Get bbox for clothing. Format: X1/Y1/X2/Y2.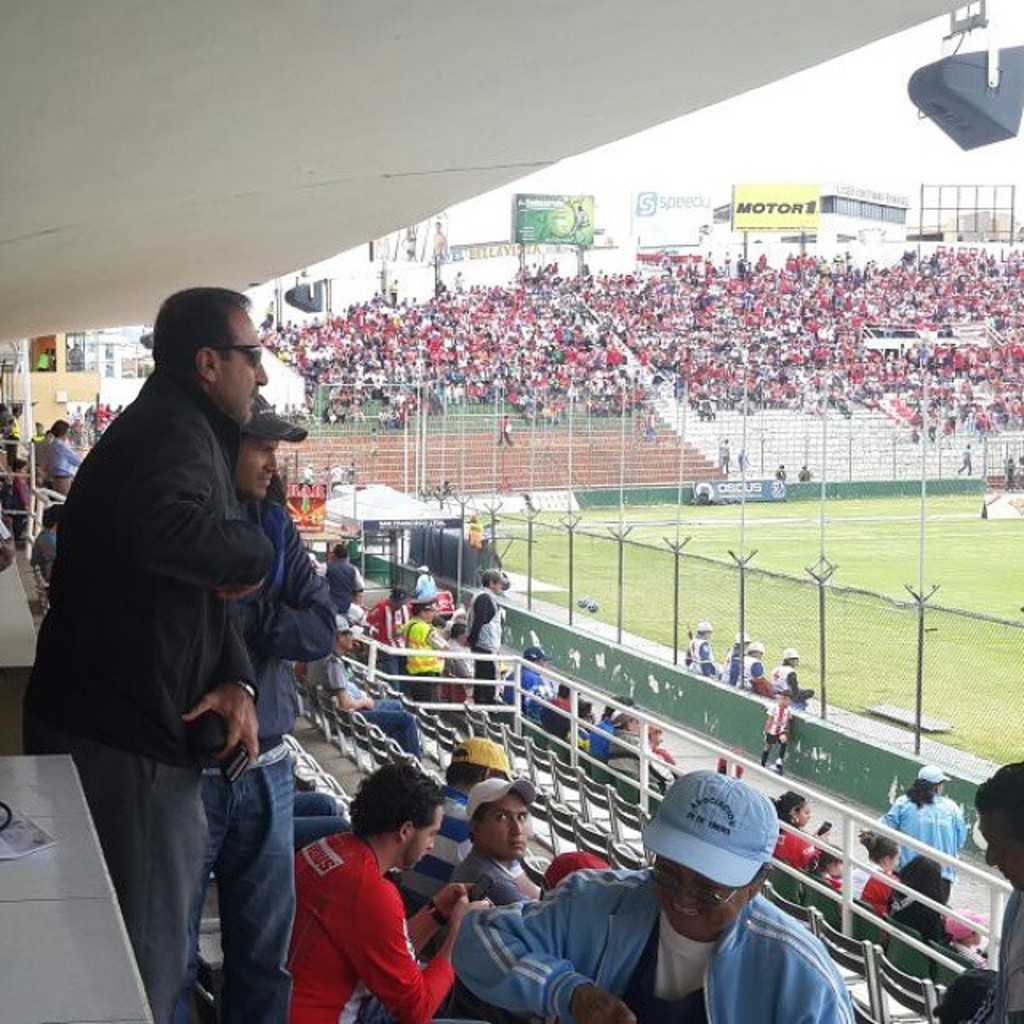
32/437/88/498.
